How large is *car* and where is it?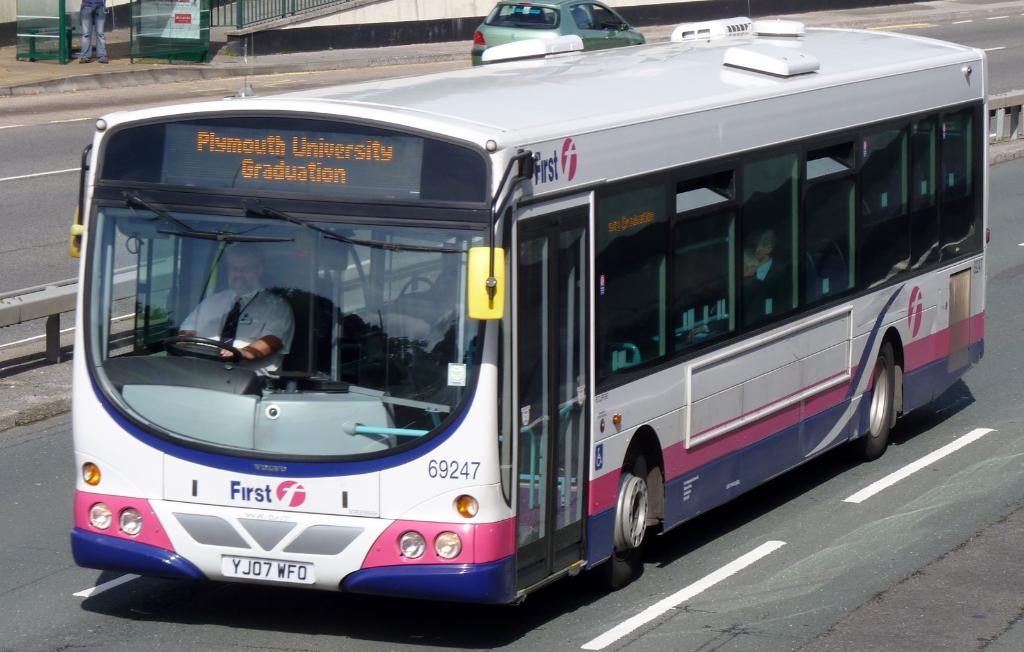
Bounding box: rect(470, 0, 647, 66).
